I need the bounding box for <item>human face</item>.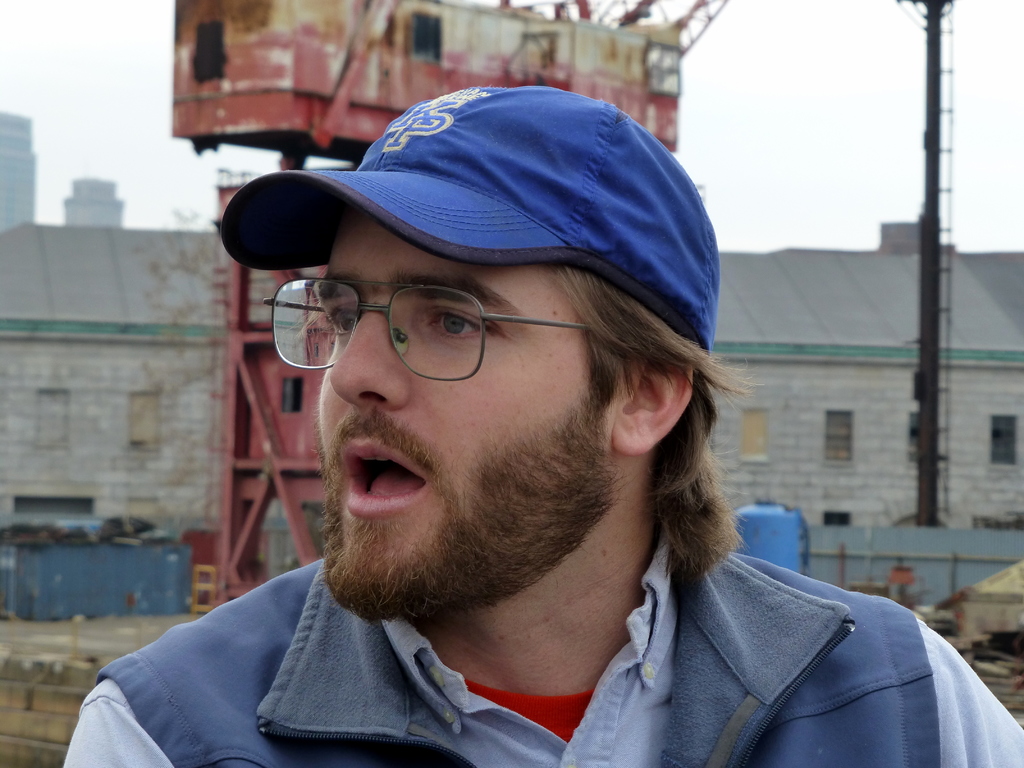
Here it is: (323, 213, 593, 618).
